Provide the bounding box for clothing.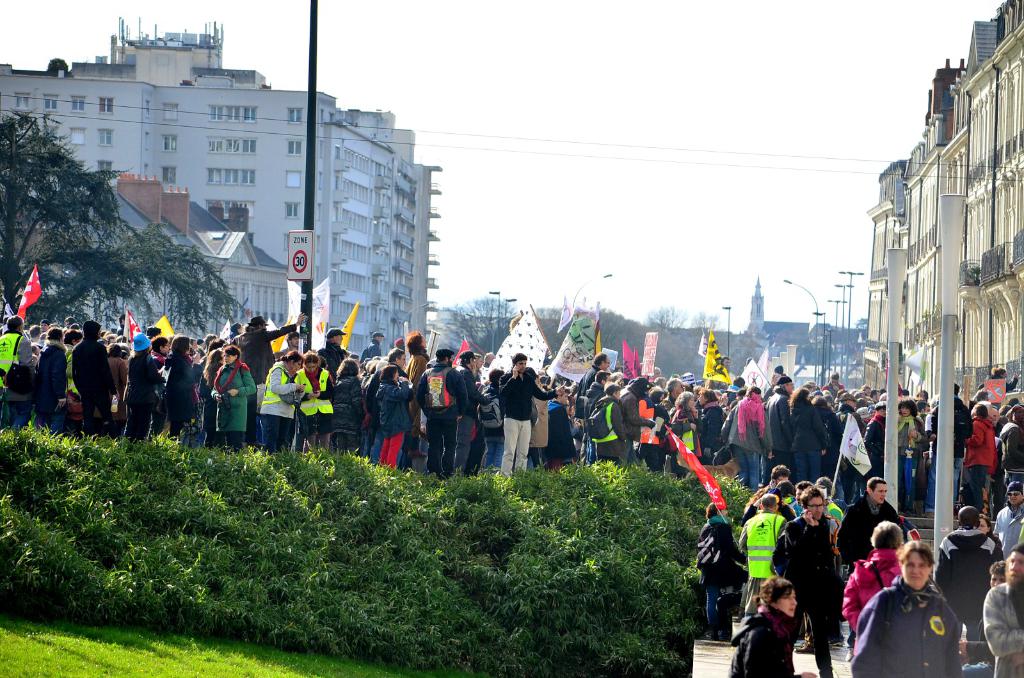
region(694, 400, 718, 450).
